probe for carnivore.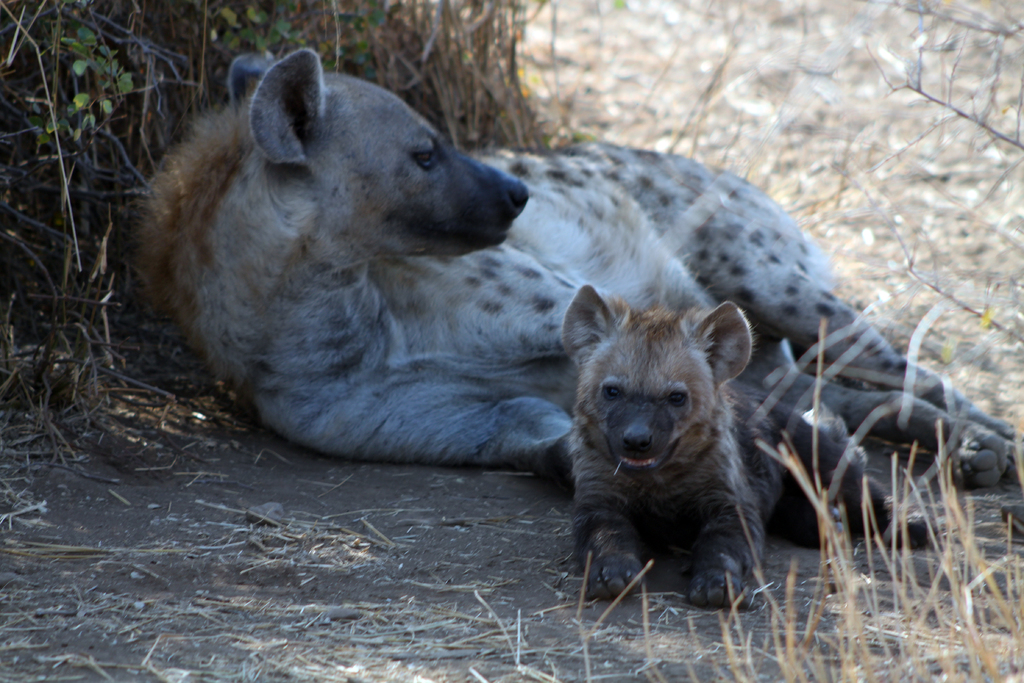
Probe result: [left=535, top=268, right=803, bottom=620].
